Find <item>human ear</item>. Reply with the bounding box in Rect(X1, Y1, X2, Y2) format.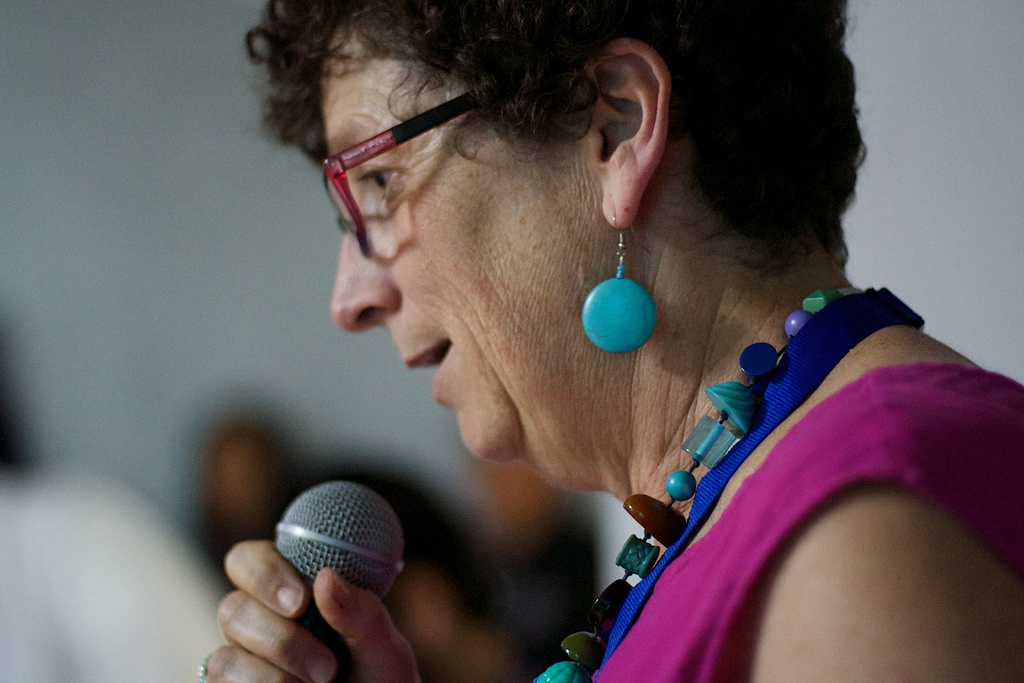
Rect(570, 38, 673, 226).
